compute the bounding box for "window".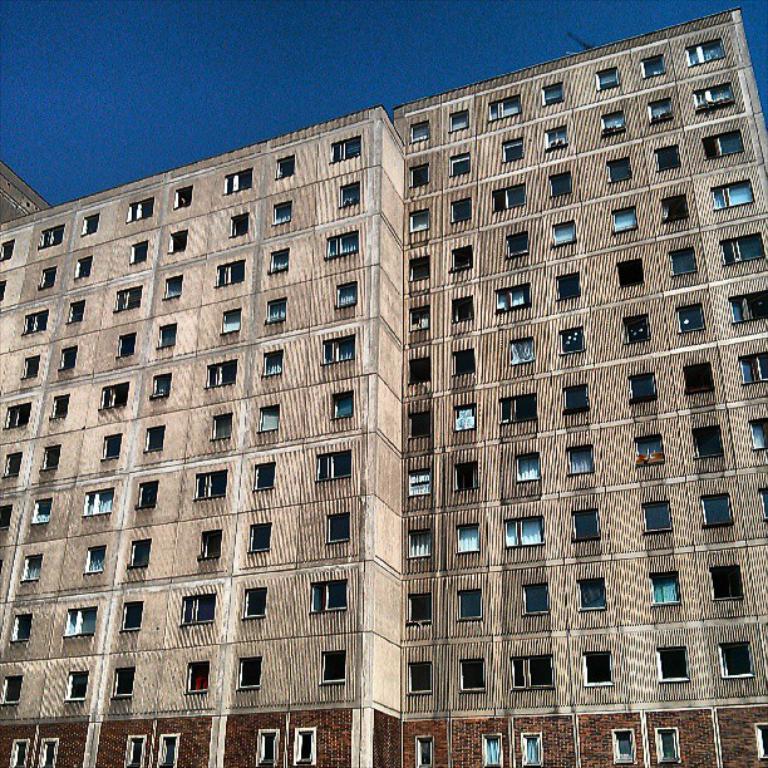
699,131,747,157.
